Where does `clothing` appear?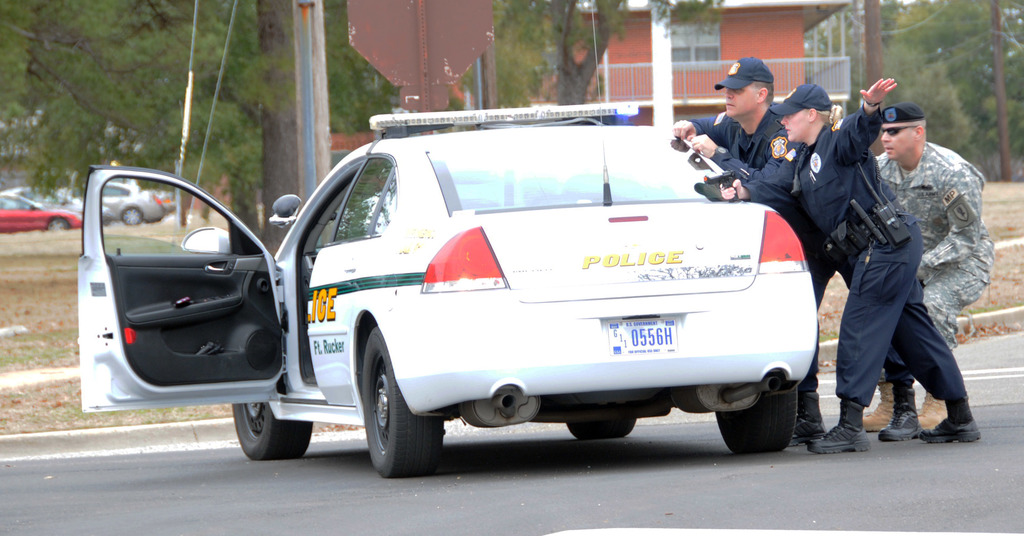
Appears at detection(691, 105, 821, 357).
